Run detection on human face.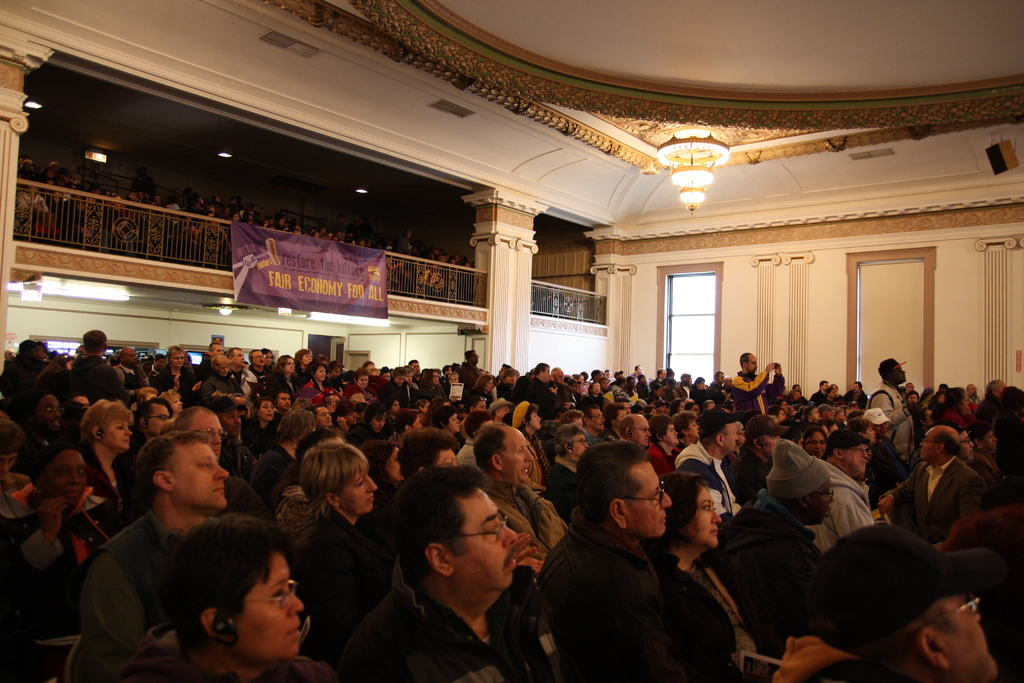
Result: x1=844 y1=443 x2=869 y2=480.
